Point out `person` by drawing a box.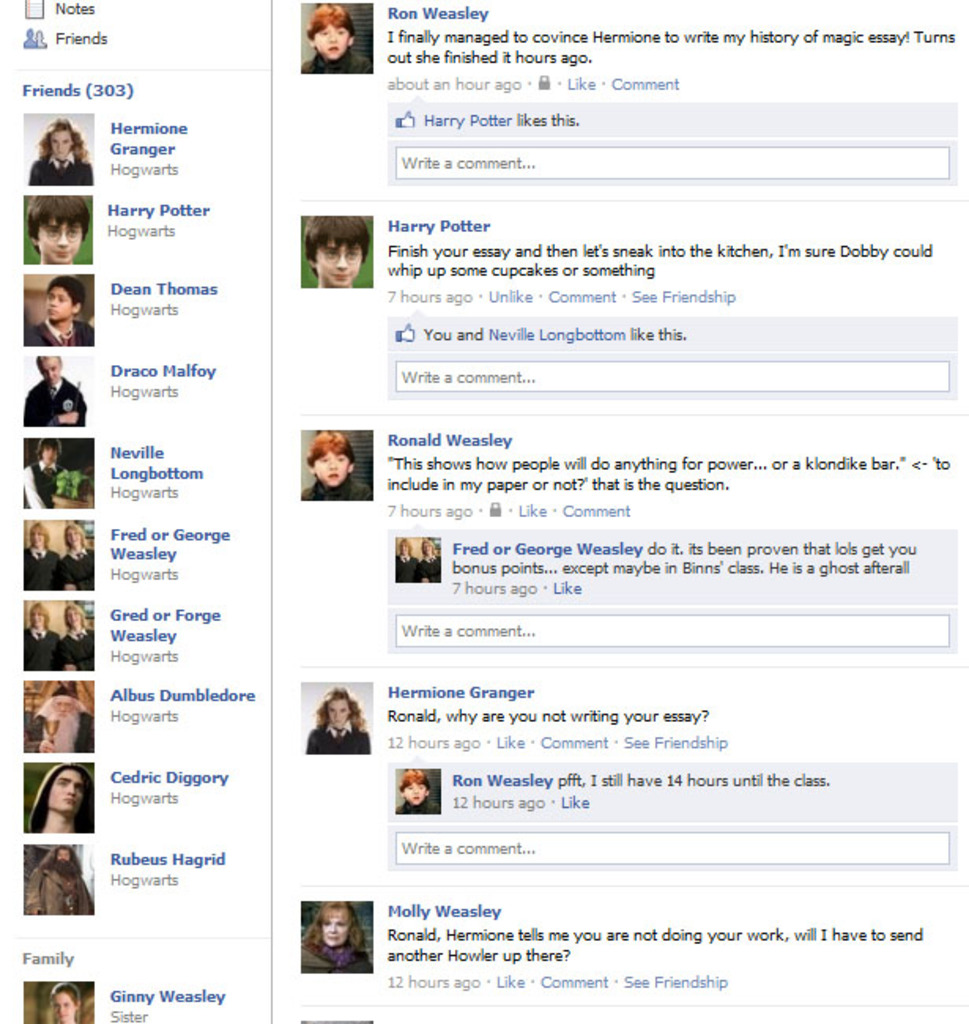
{"left": 27, "top": 761, "right": 90, "bottom": 835}.
